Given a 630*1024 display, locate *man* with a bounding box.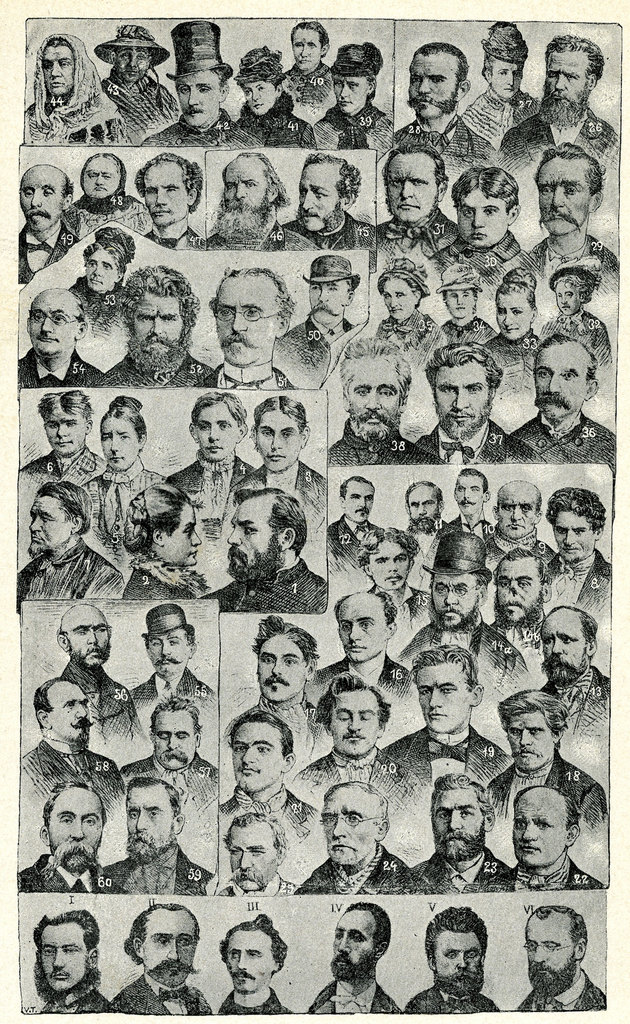
Located: l=29, t=915, r=115, b=1014.
